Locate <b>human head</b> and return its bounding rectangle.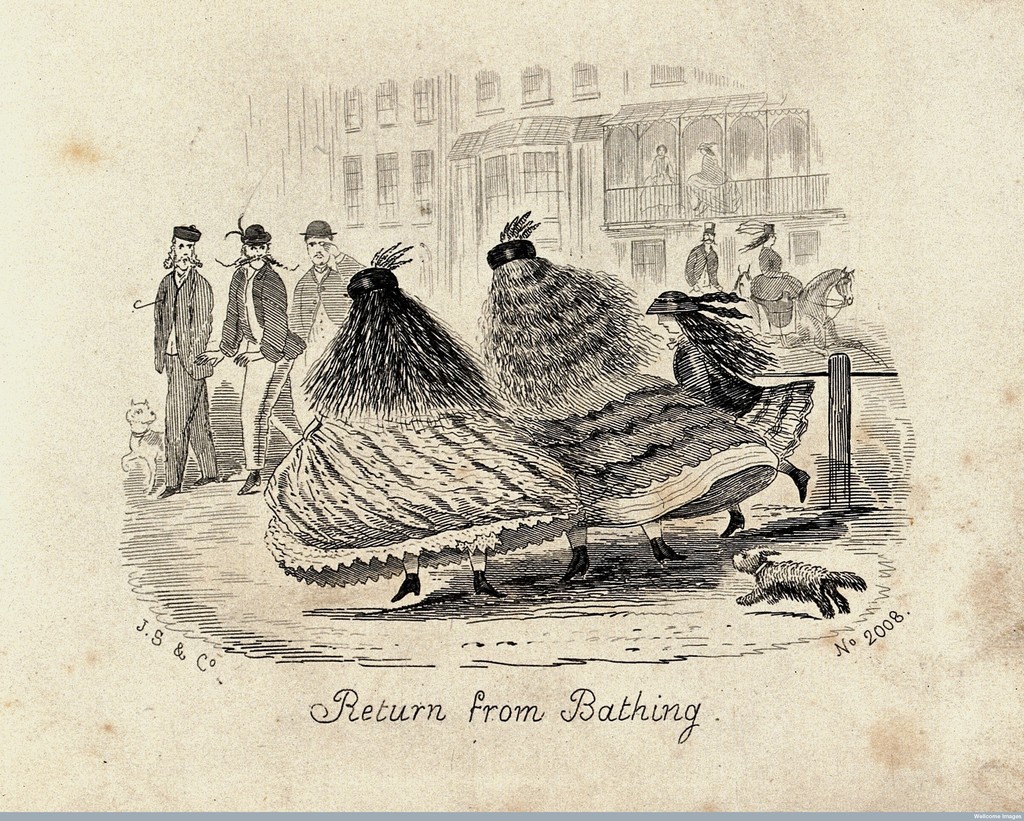
<box>303,219,333,265</box>.
